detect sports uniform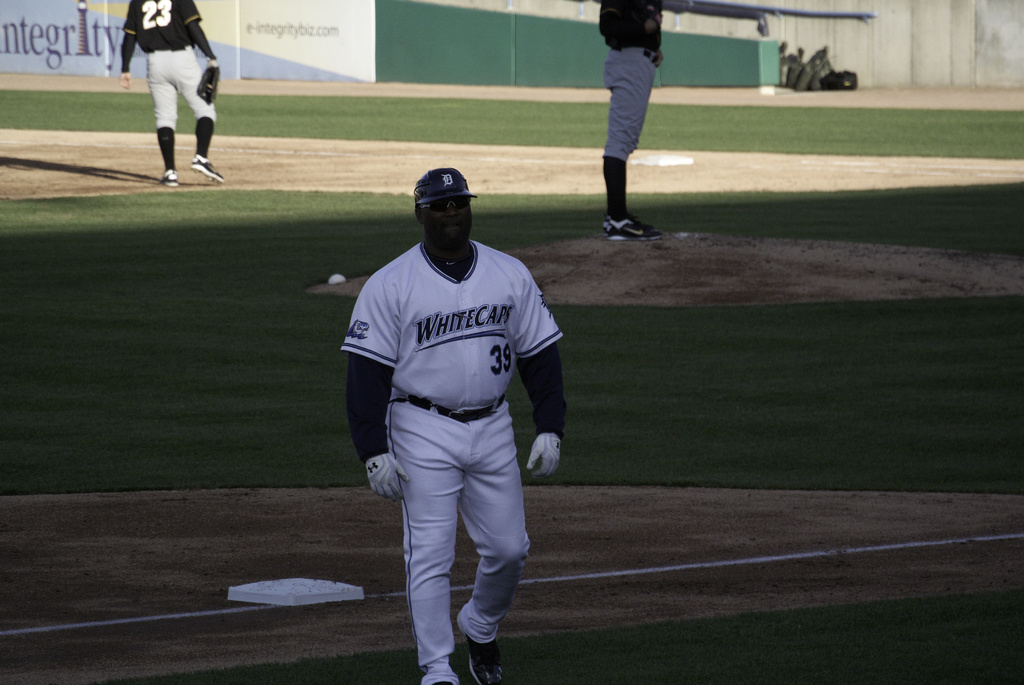
bbox=[600, 0, 665, 163]
